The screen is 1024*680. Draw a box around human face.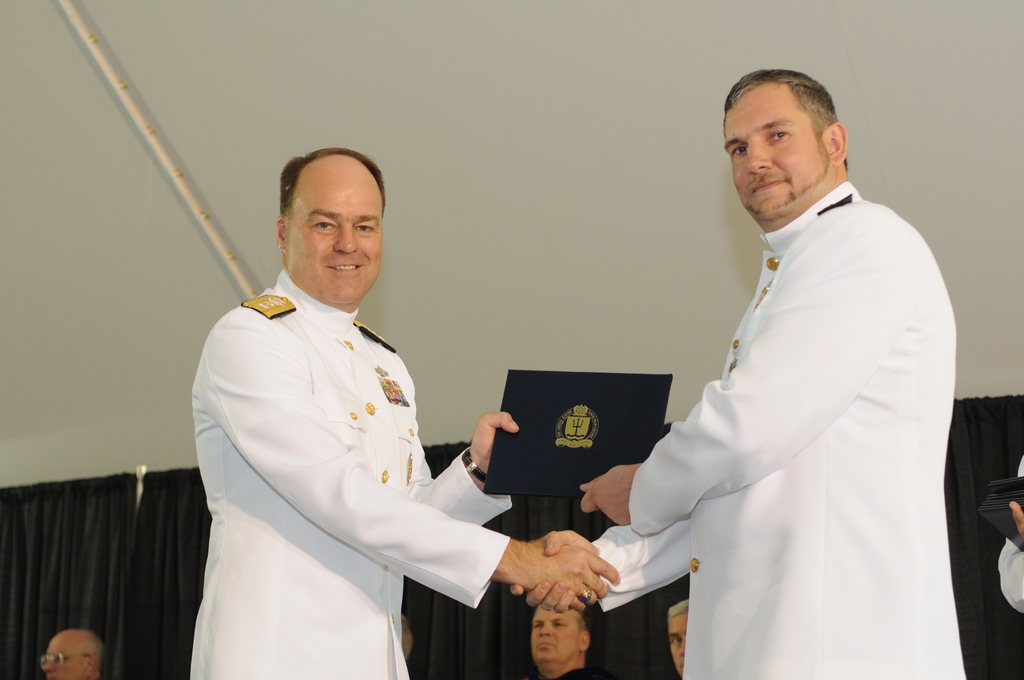
x1=728 y1=103 x2=836 y2=214.
